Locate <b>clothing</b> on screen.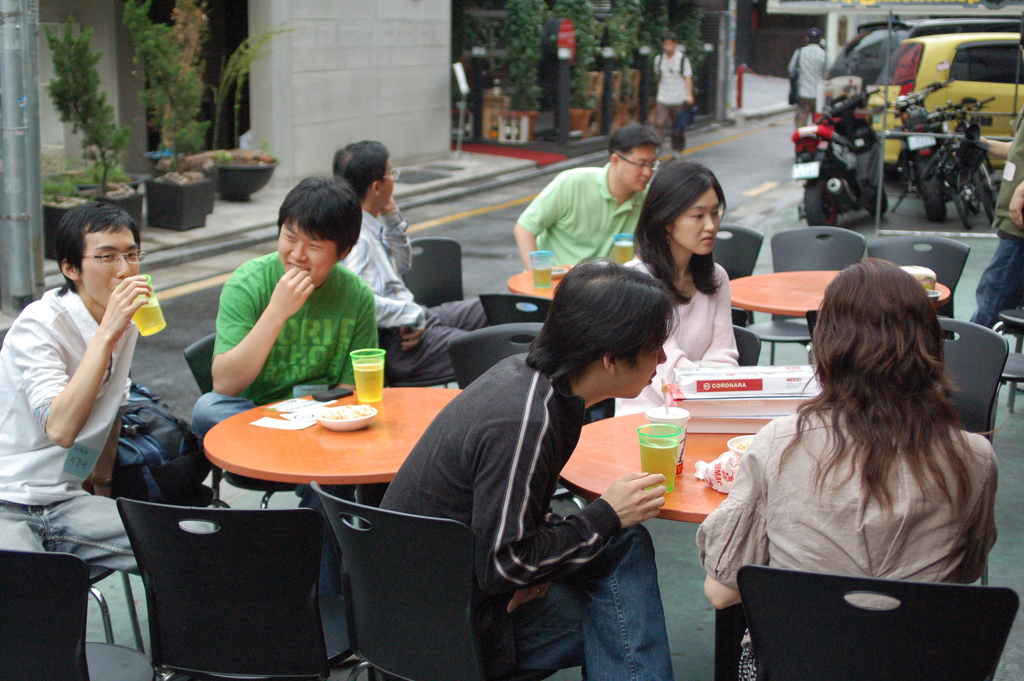
On screen at box(515, 161, 657, 272).
